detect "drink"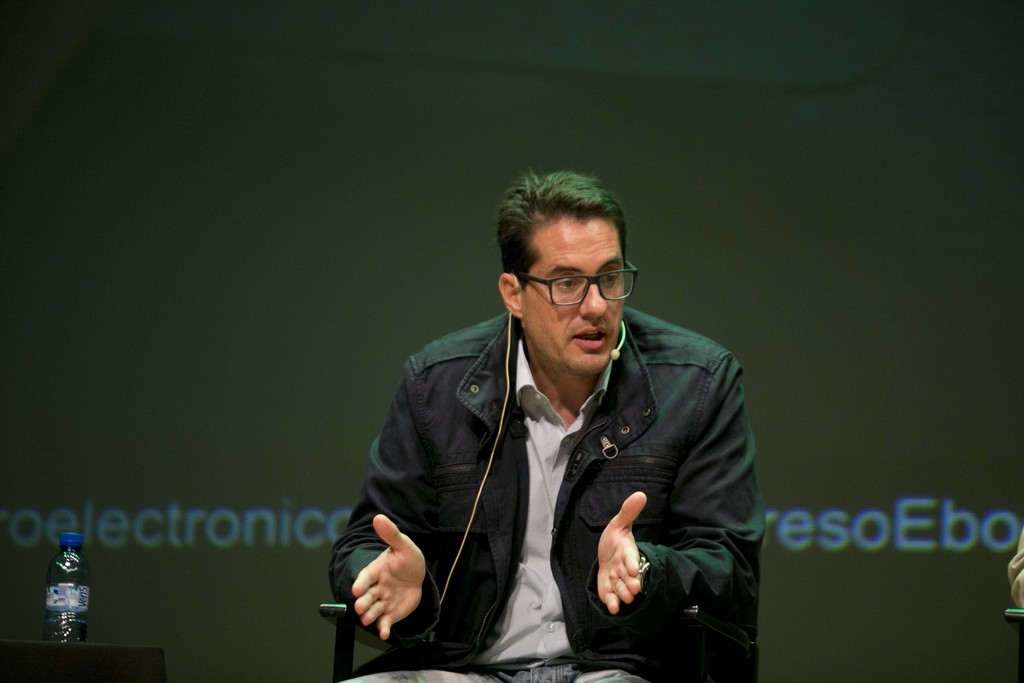
locate(28, 536, 93, 657)
